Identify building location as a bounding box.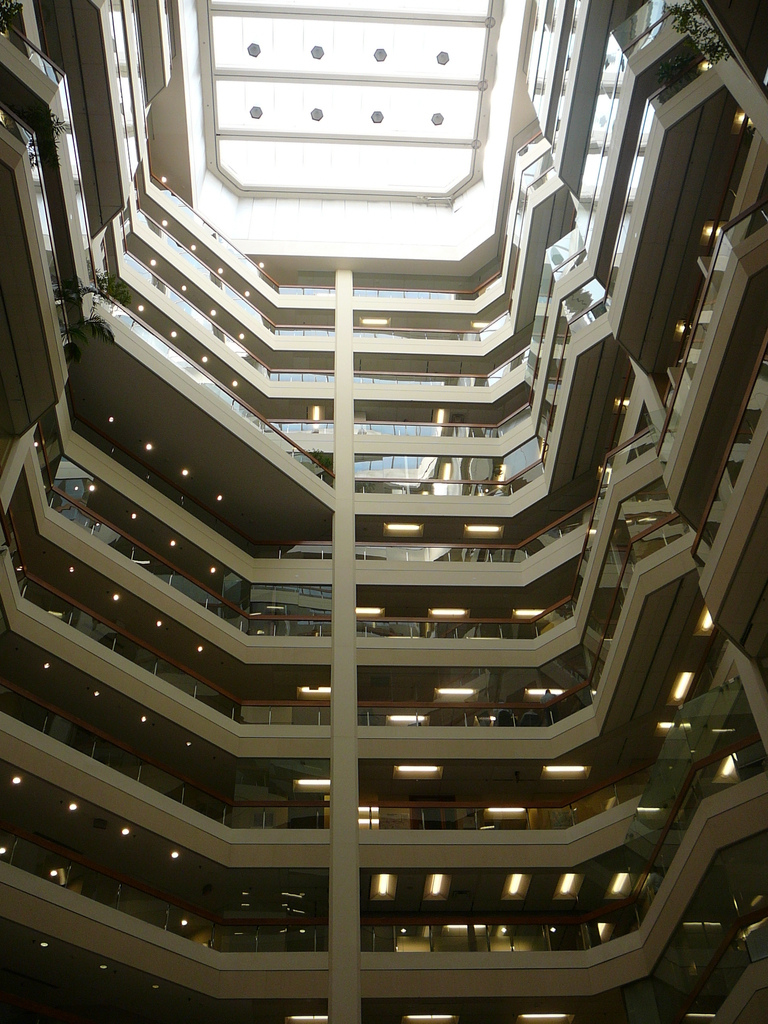
region(0, 0, 767, 1023).
